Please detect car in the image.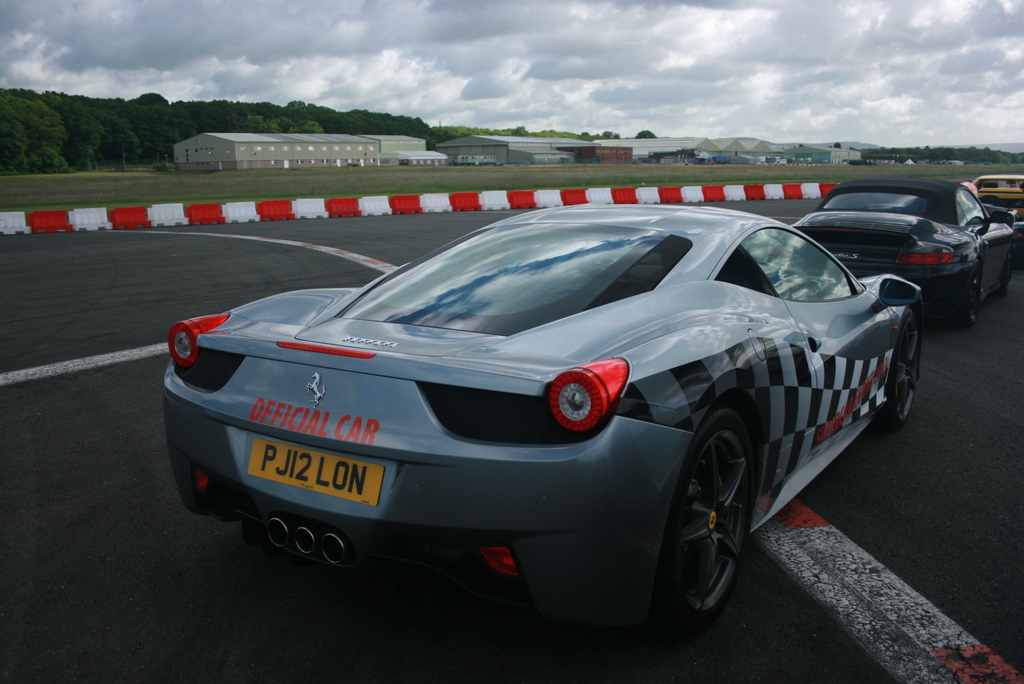
970 170 1023 263.
